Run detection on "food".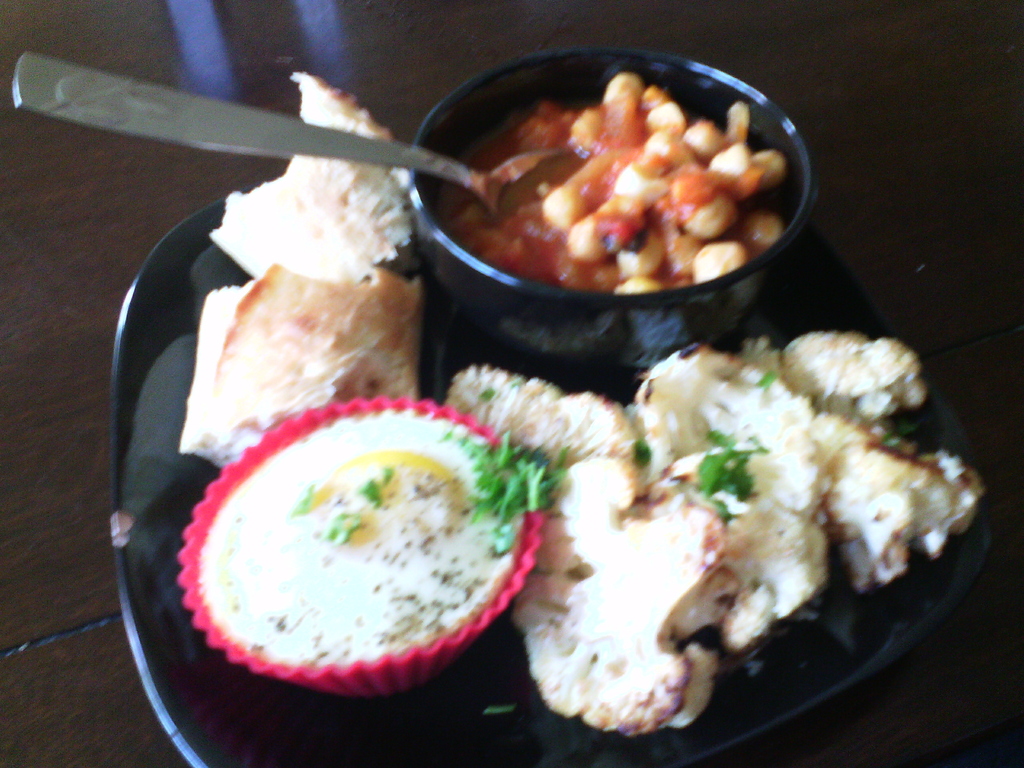
Result: (440,358,644,470).
